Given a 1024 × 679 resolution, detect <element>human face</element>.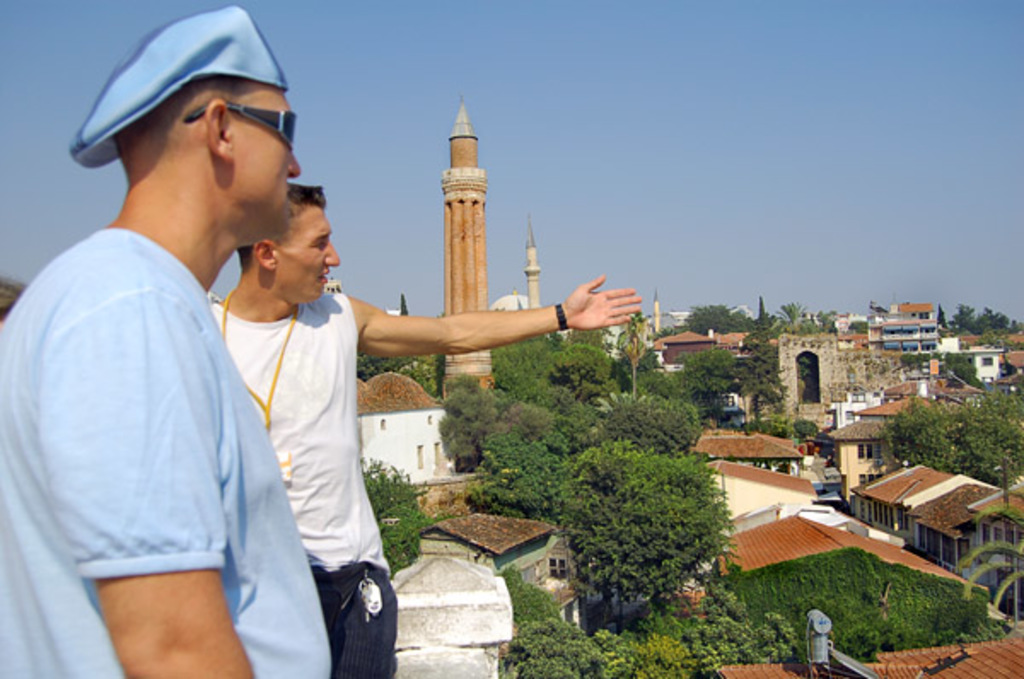
bbox(227, 82, 302, 244).
